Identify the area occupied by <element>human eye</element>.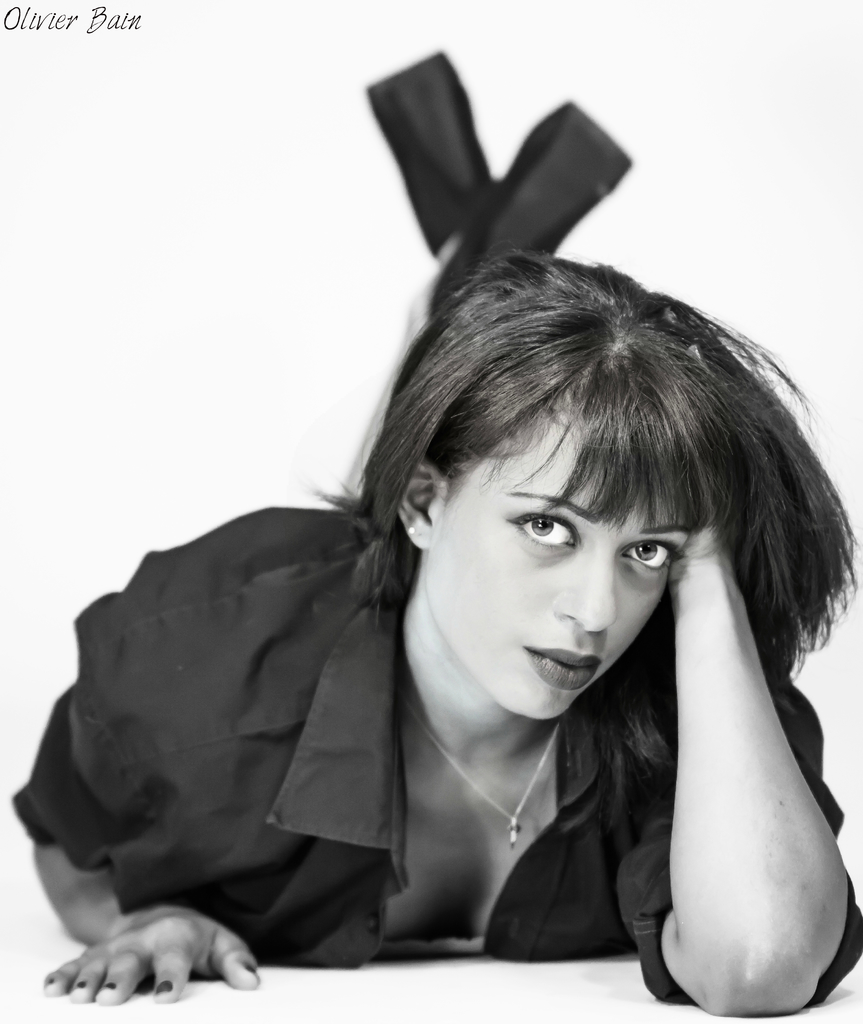
Area: {"x1": 623, "y1": 541, "x2": 681, "y2": 576}.
